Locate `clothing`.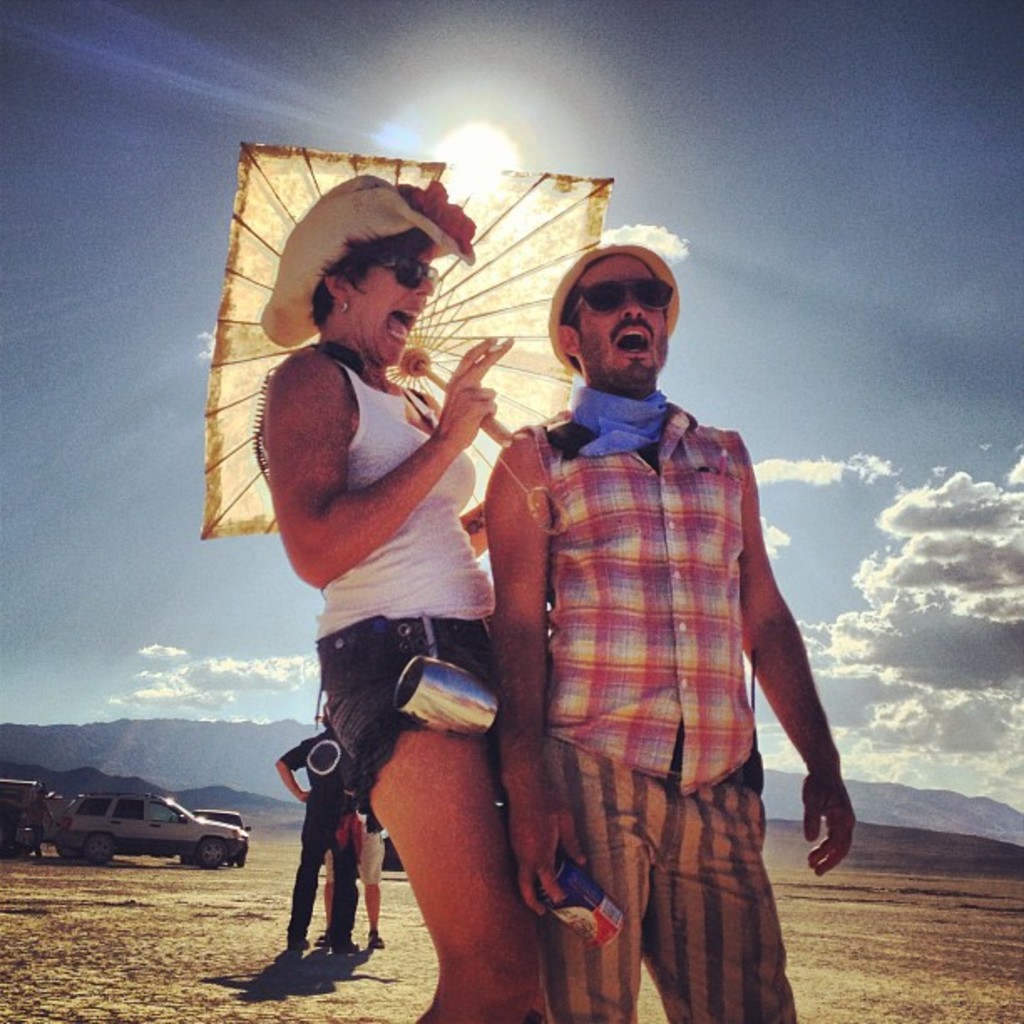
Bounding box: 477/325/833/987.
